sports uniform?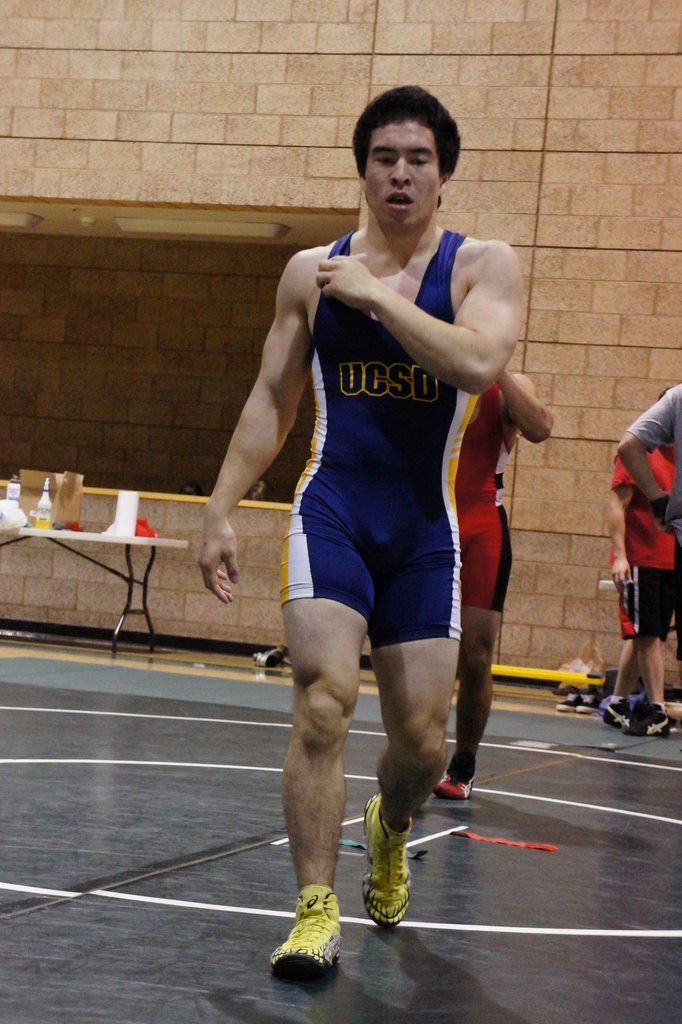
598/430/681/737
